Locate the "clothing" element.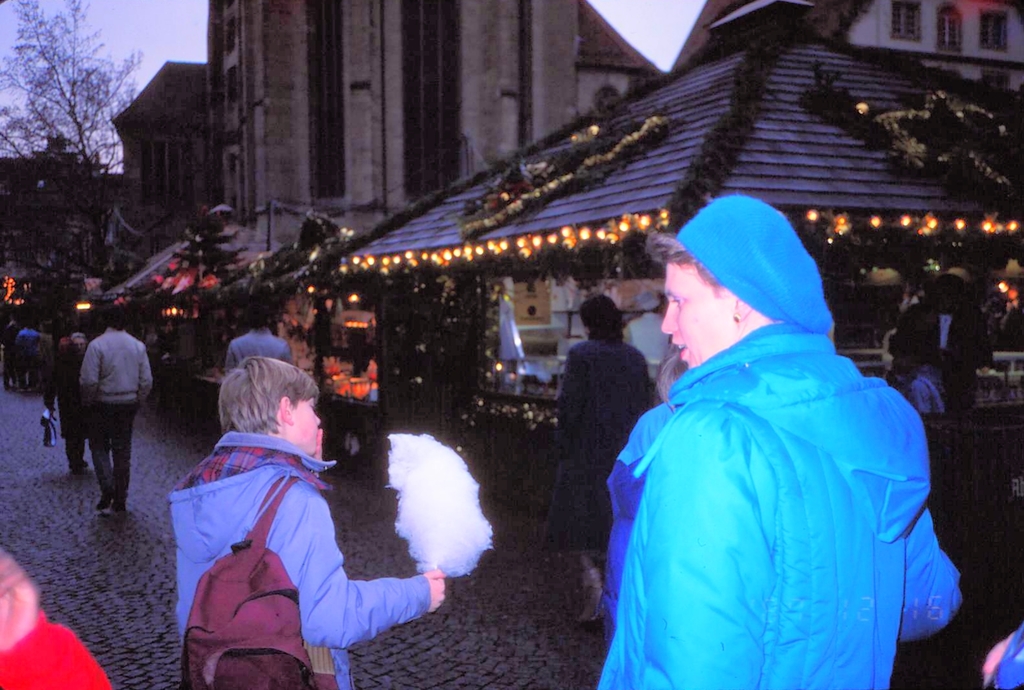
Element bbox: 906,368,943,421.
